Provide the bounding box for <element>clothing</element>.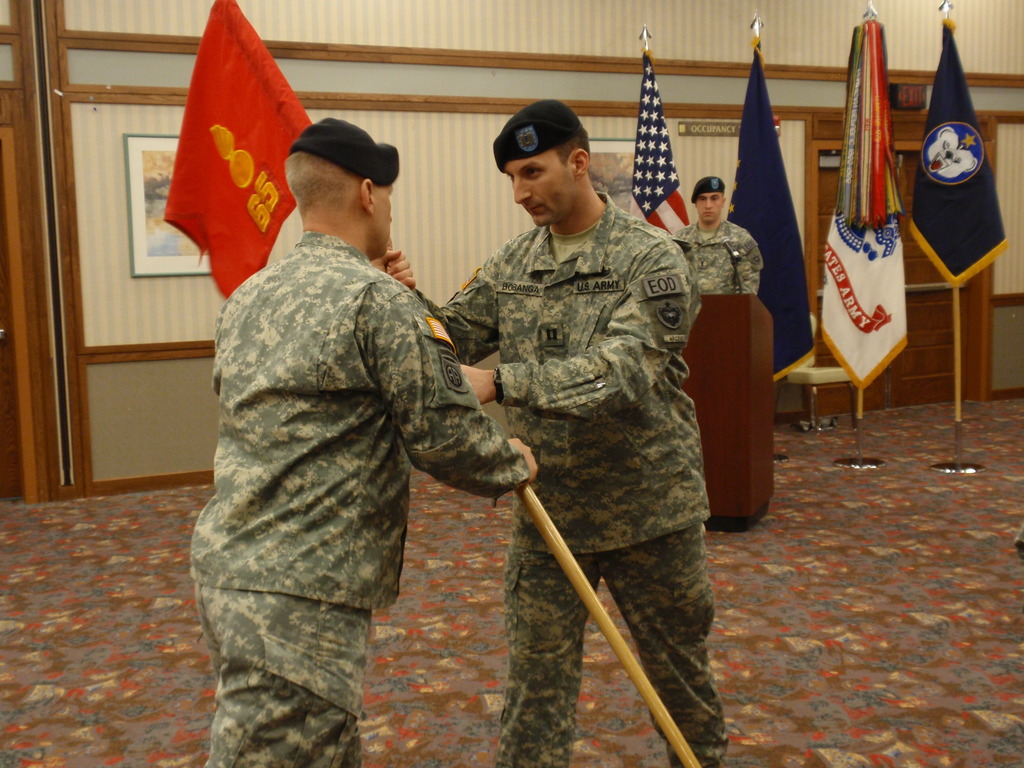
184,239,515,767.
